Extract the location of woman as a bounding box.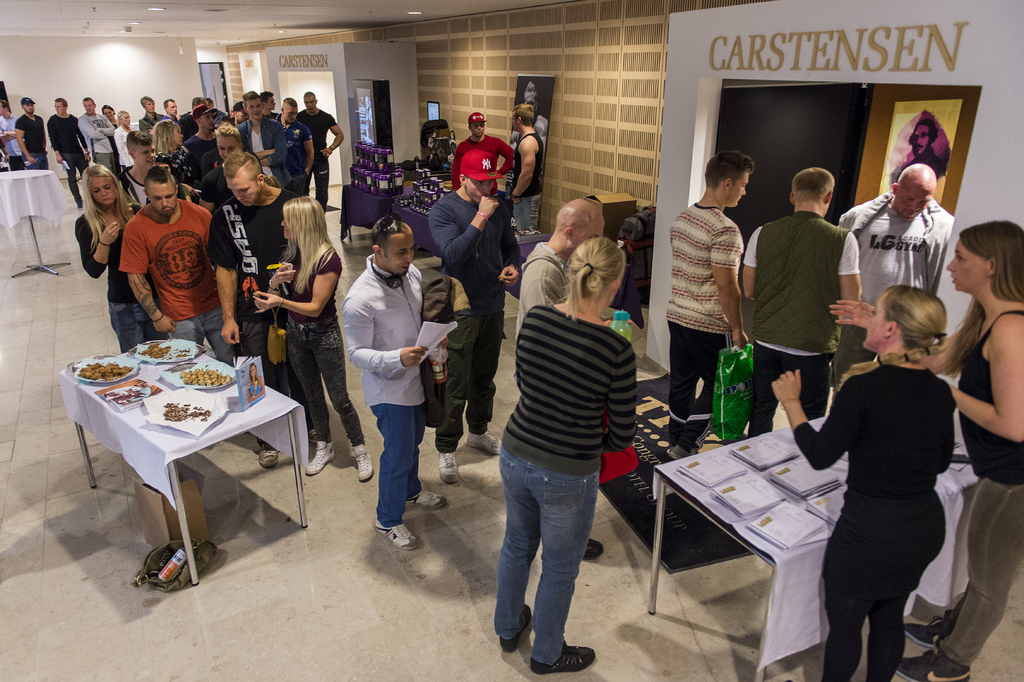
pyautogui.locateOnScreen(828, 219, 1023, 681).
